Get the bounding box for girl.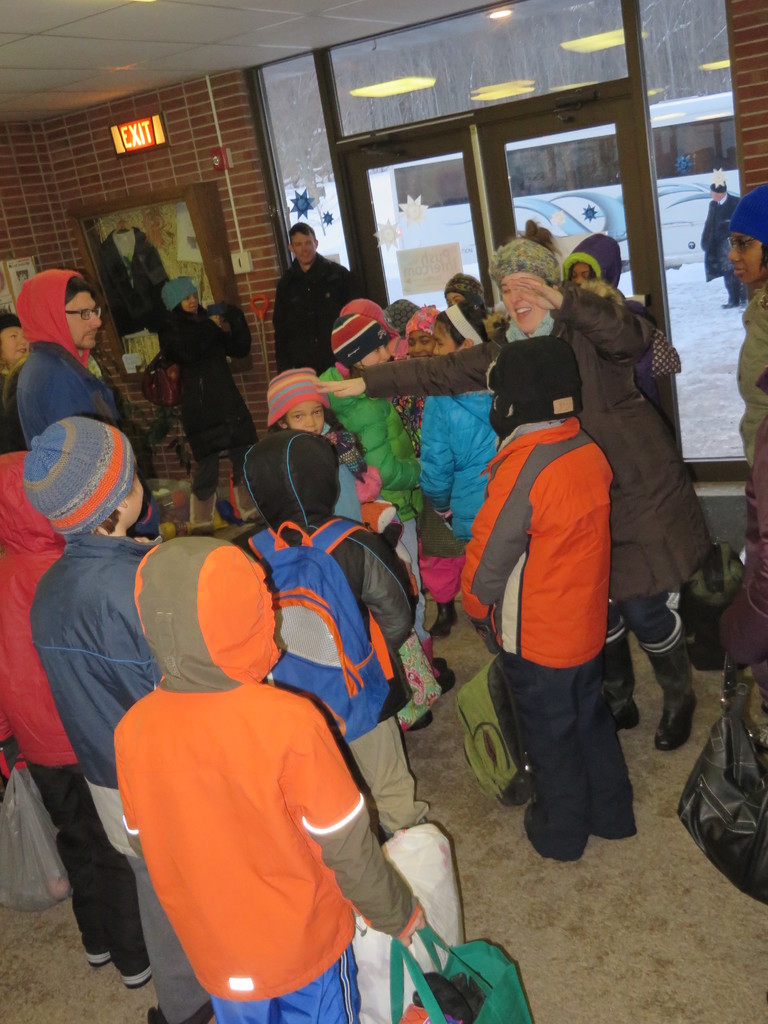
left=727, top=179, right=767, bottom=464.
